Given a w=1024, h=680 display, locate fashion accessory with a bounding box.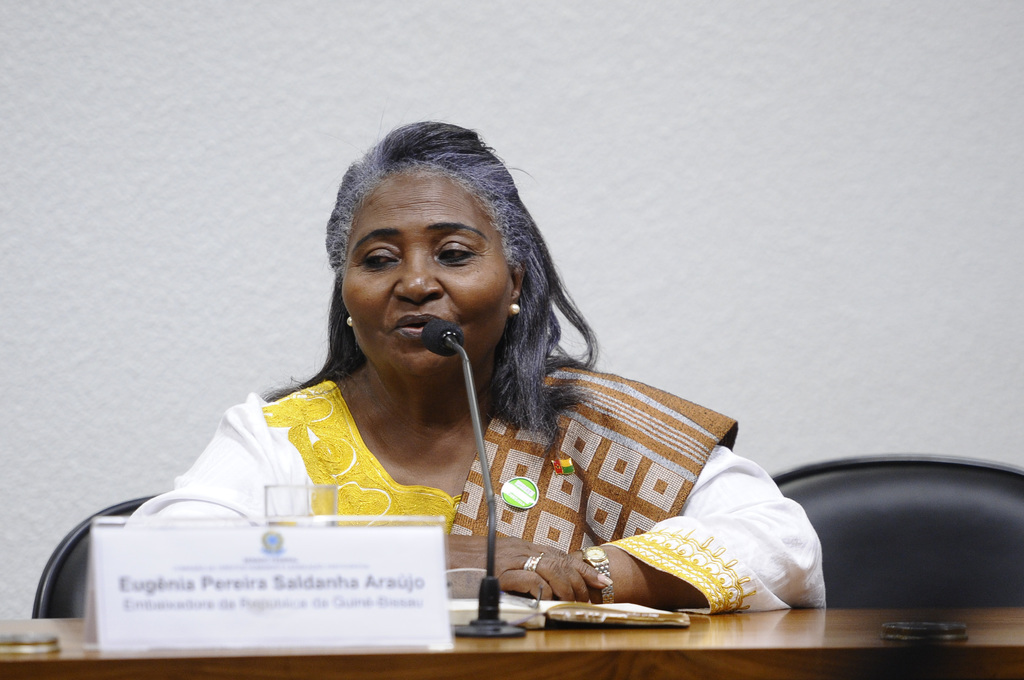
Located: bbox=(525, 552, 542, 572).
